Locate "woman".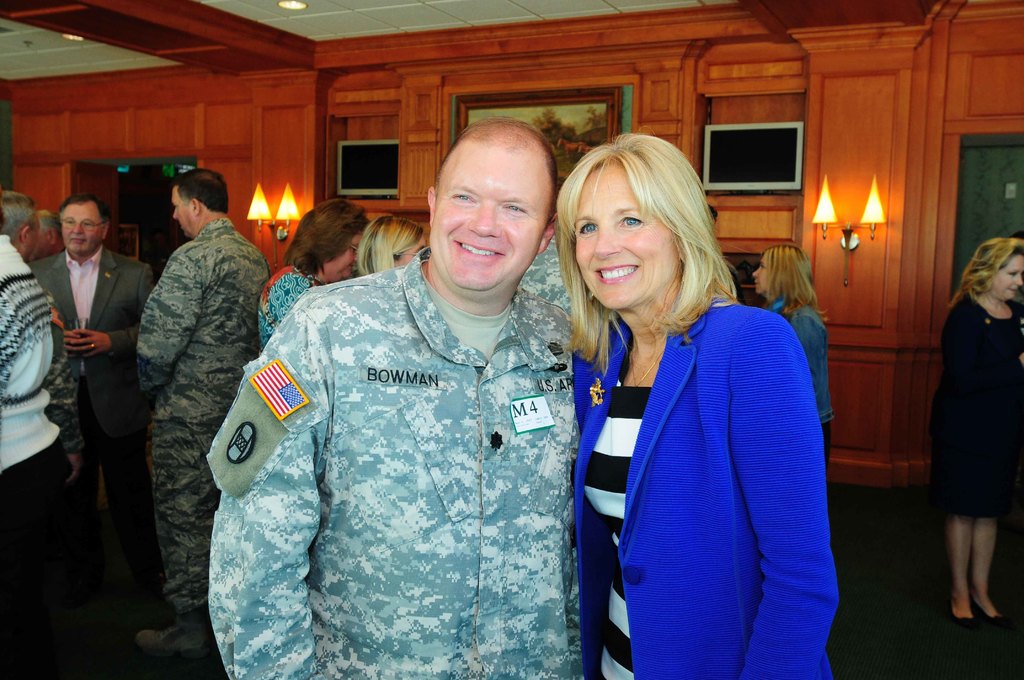
Bounding box: left=252, top=197, right=351, bottom=363.
